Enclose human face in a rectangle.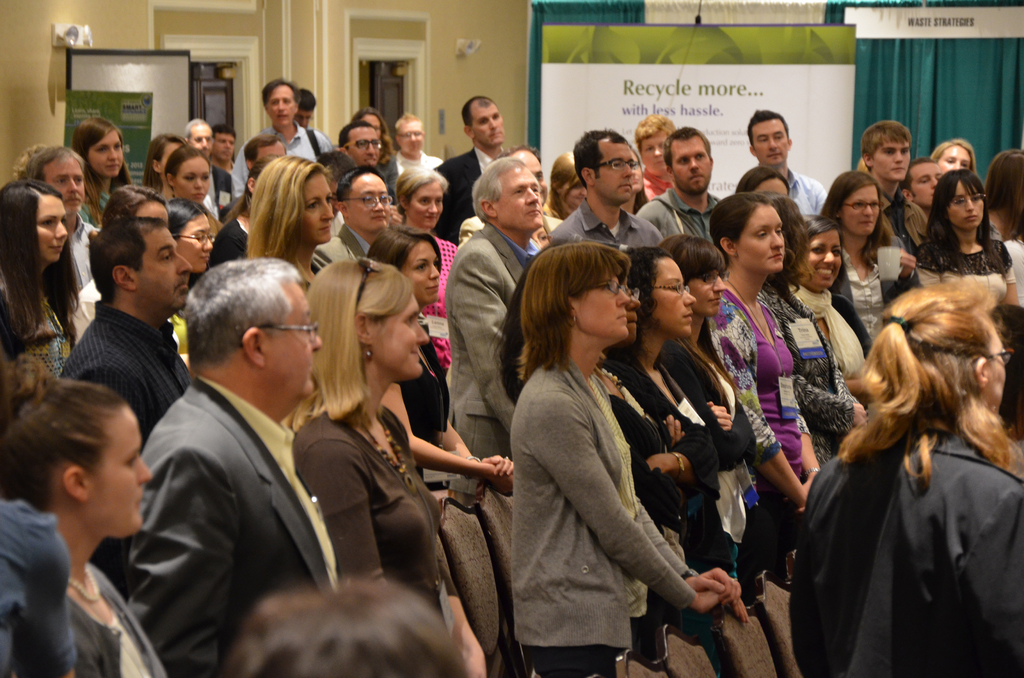
left=984, top=323, right=1013, bottom=412.
